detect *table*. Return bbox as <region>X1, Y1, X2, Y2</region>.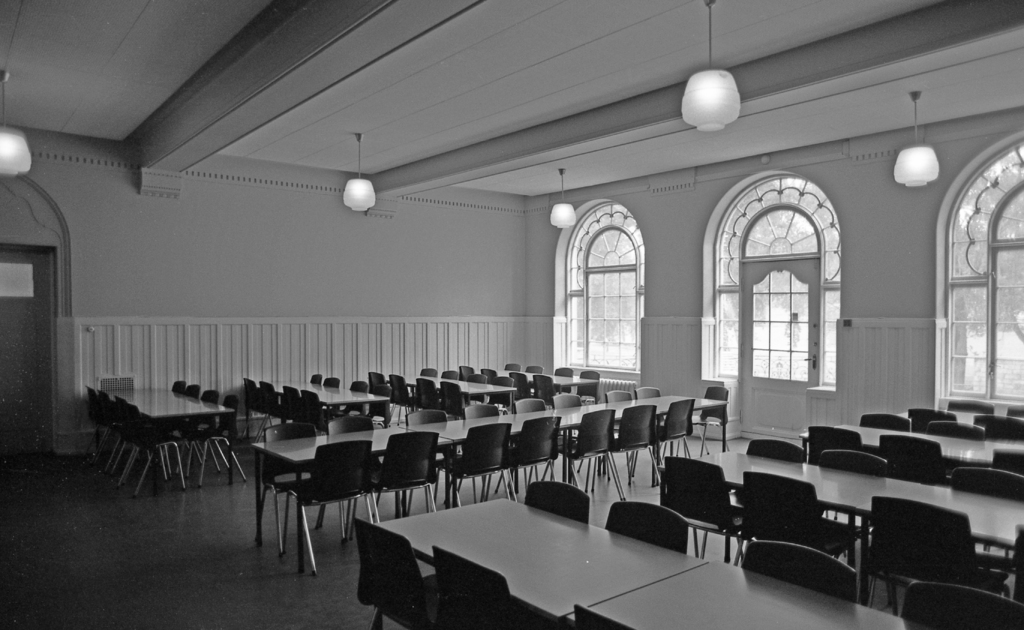
<region>803, 425, 1023, 465</region>.
